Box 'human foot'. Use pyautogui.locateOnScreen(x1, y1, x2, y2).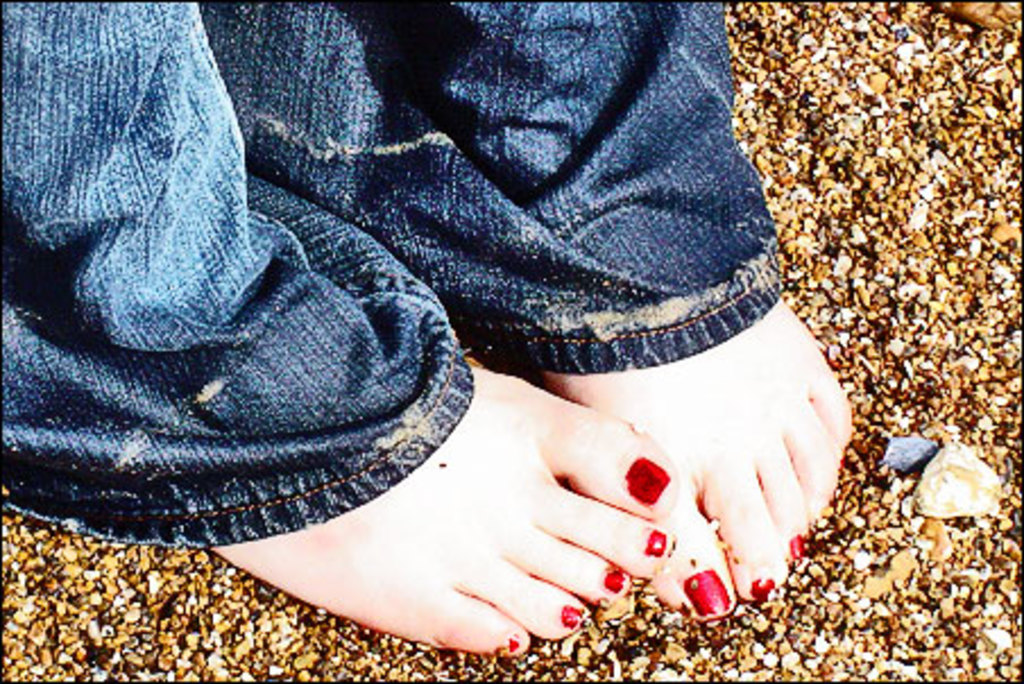
pyautogui.locateOnScreen(532, 172, 854, 625).
